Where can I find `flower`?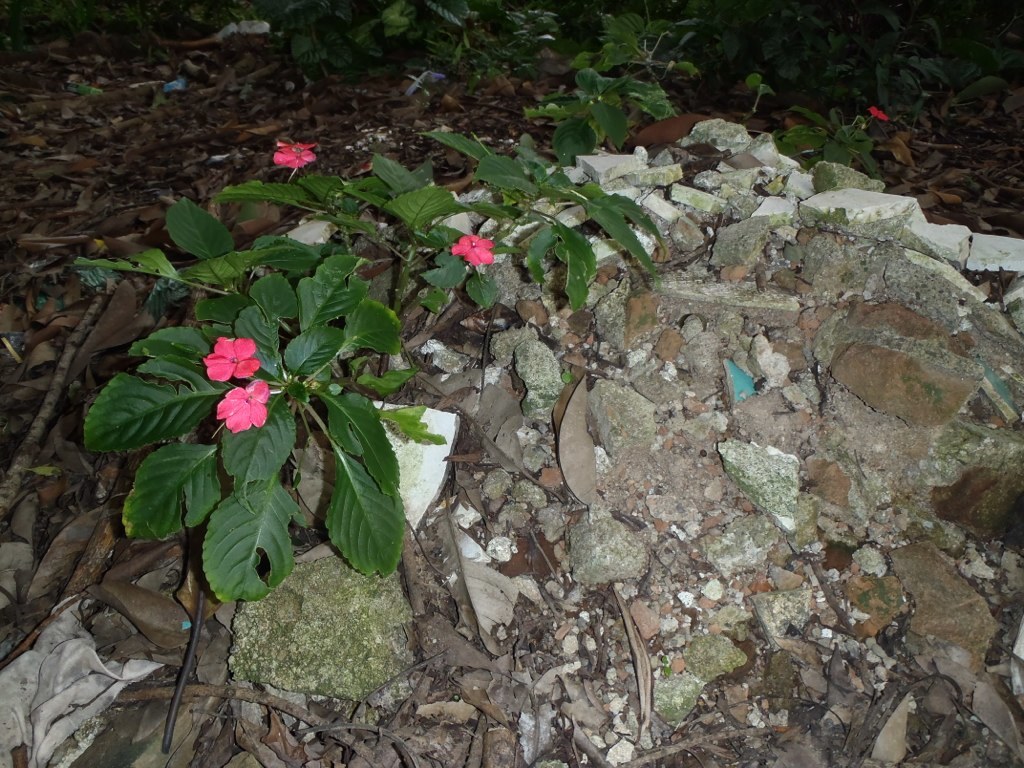
You can find it at (864, 98, 890, 122).
